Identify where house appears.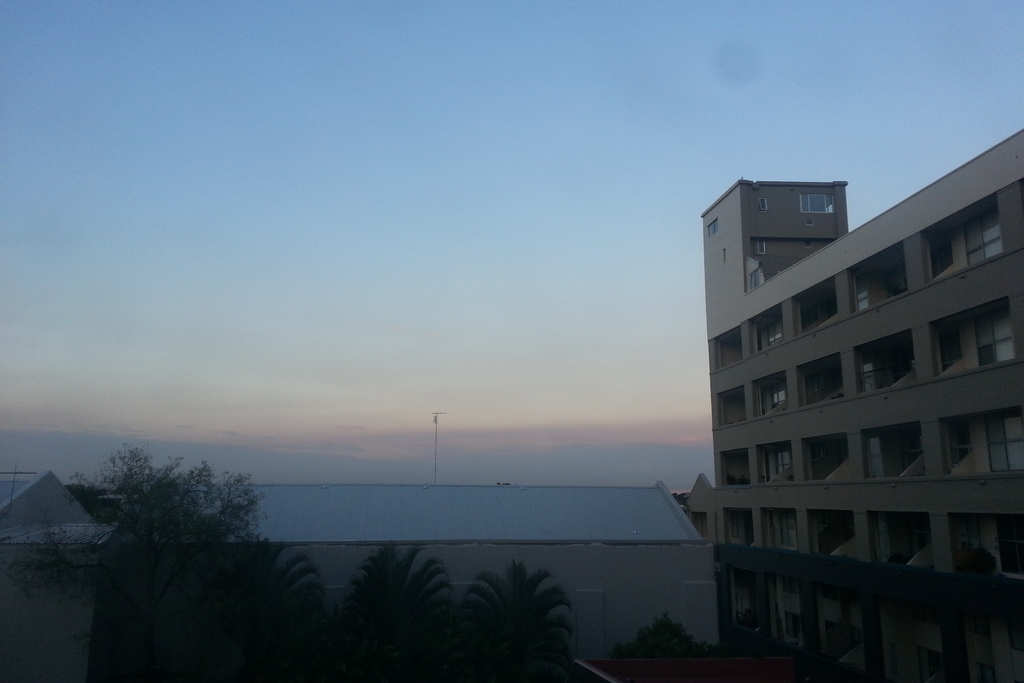
Appears at (698,126,1023,682).
